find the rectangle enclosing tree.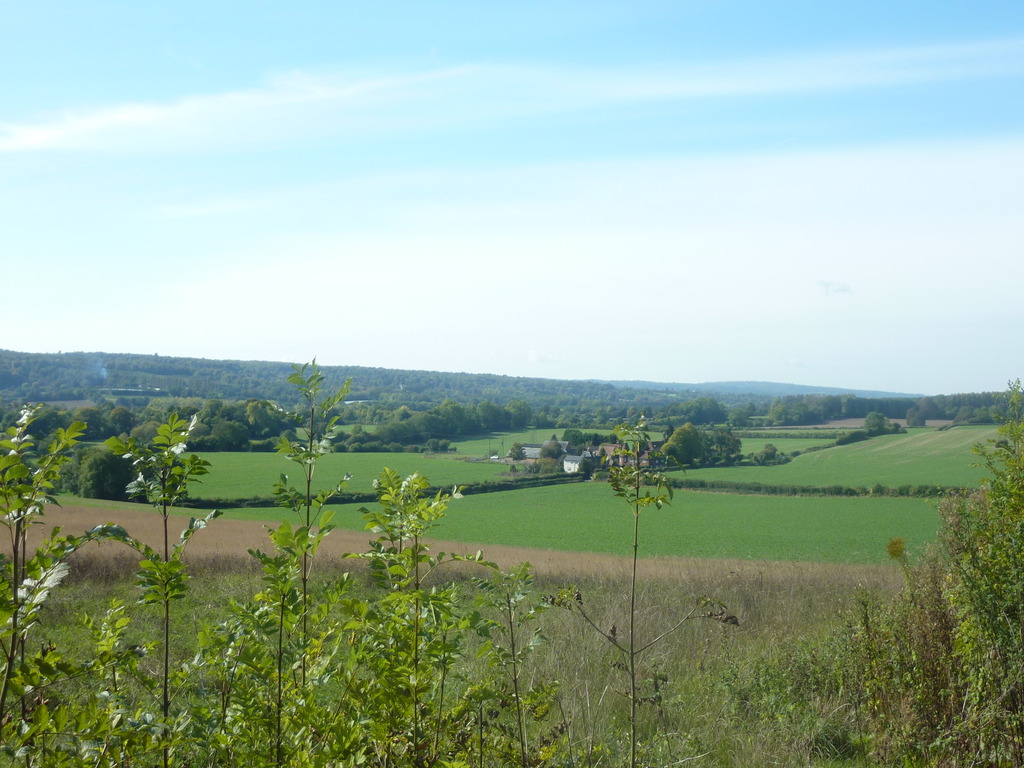
Rect(970, 401, 998, 430).
